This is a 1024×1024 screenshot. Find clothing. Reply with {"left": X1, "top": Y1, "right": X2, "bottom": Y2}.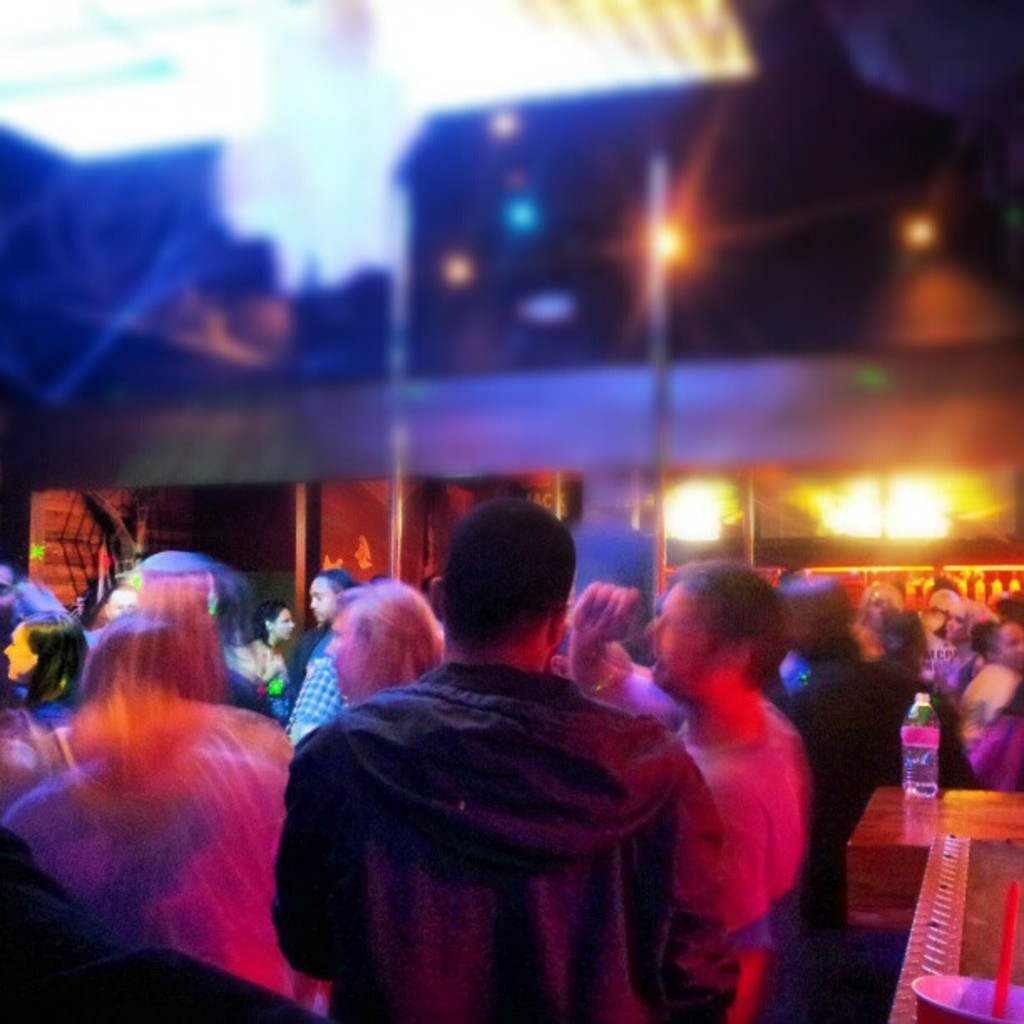
{"left": 791, "top": 676, "right": 954, "bottom": 945}.
